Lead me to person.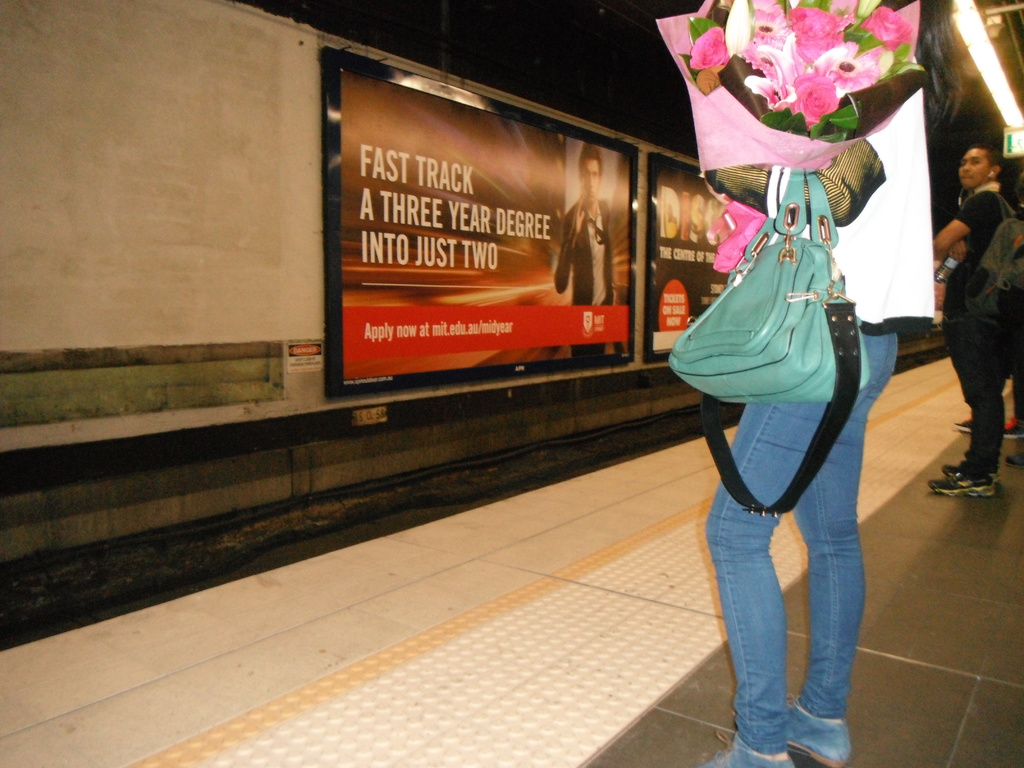
Lead to rect(551, 141, 629, 353).
